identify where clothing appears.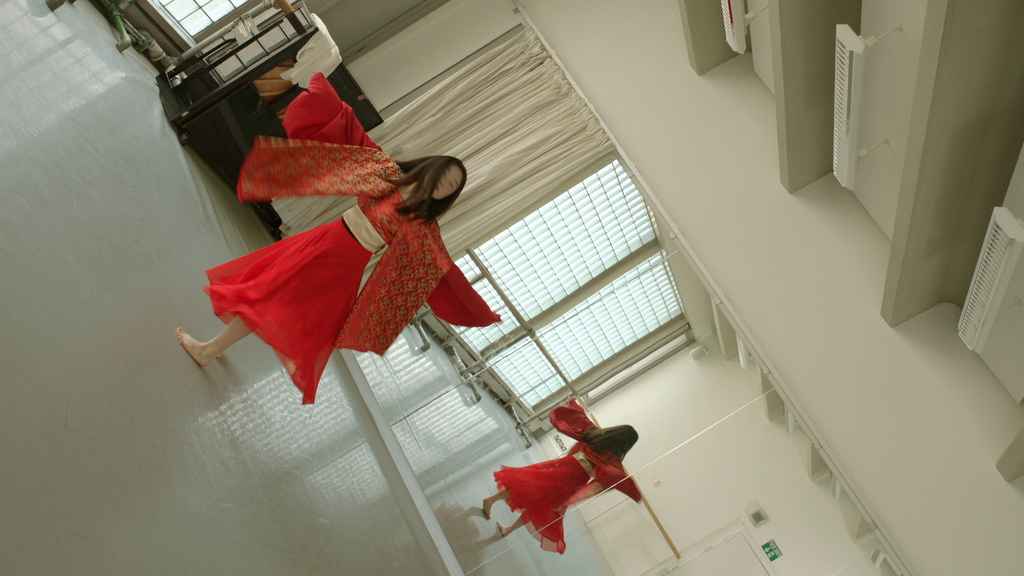
Appears at Rect(205, 131, 473, 388).
